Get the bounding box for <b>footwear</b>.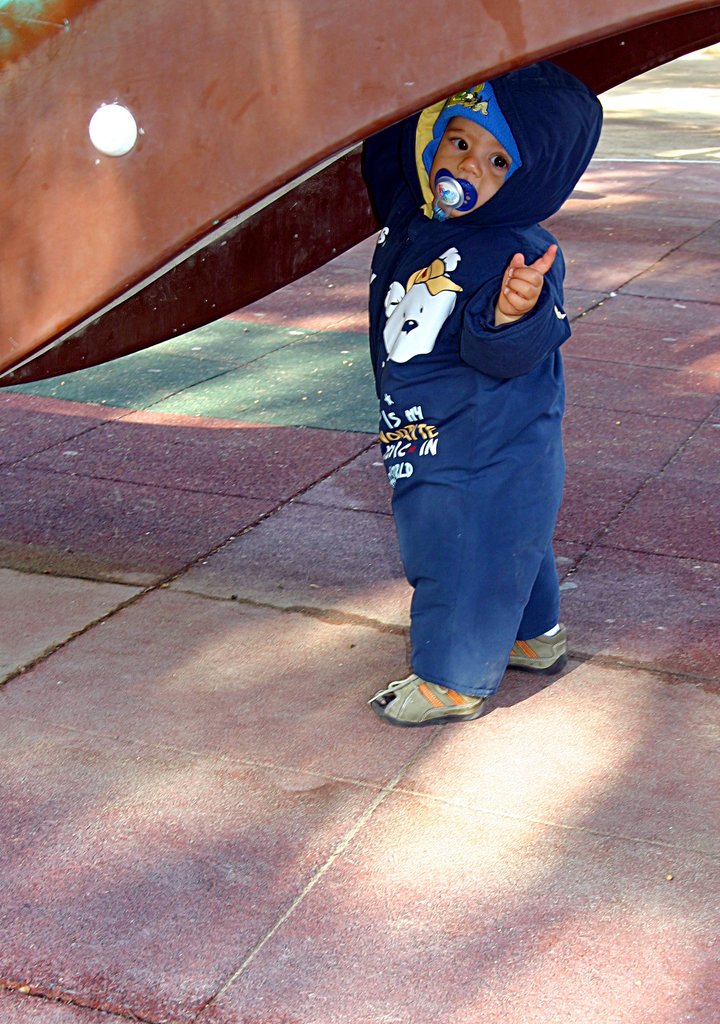
crop(376, 668, 498, 727).
